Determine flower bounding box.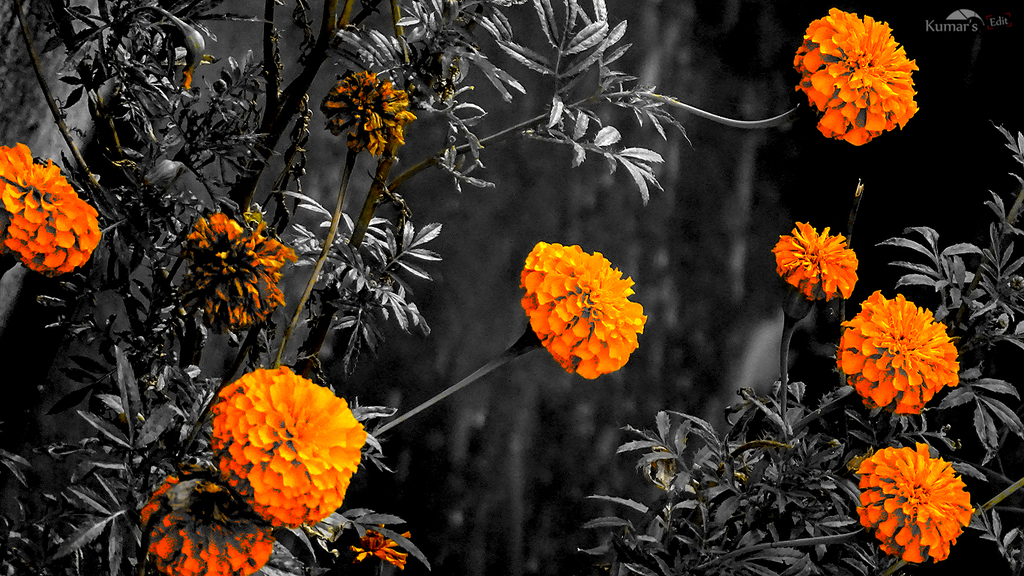
Determined: 184, 209, 295, 327.
